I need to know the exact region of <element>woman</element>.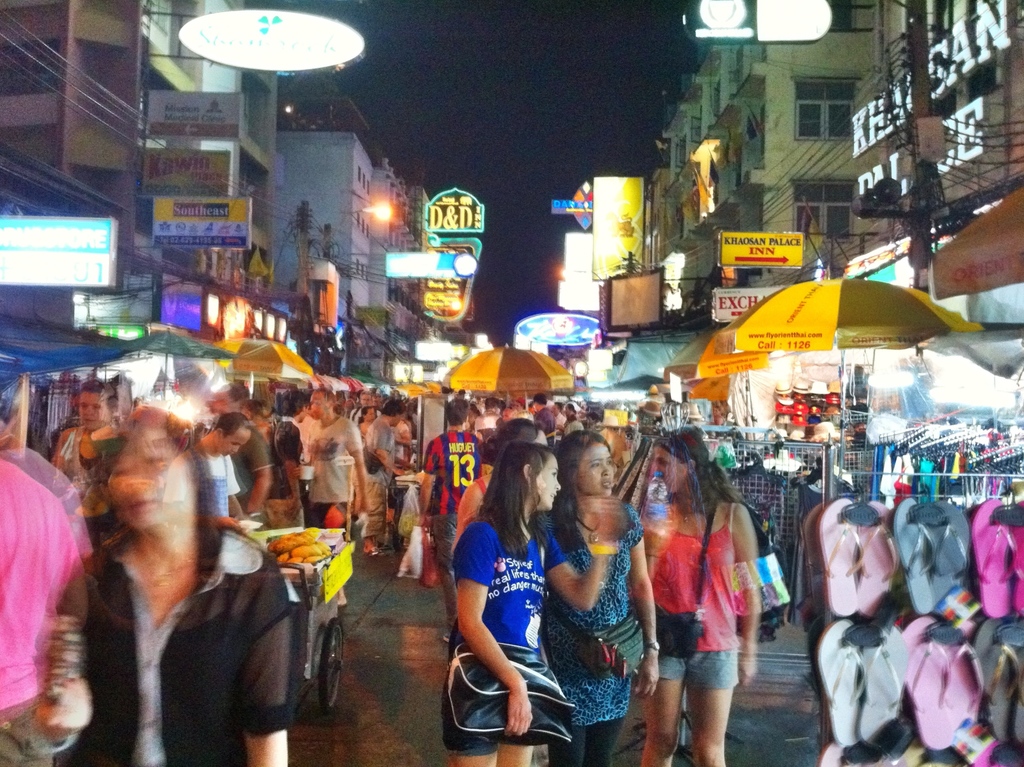
Region: (33,401,306,766).
